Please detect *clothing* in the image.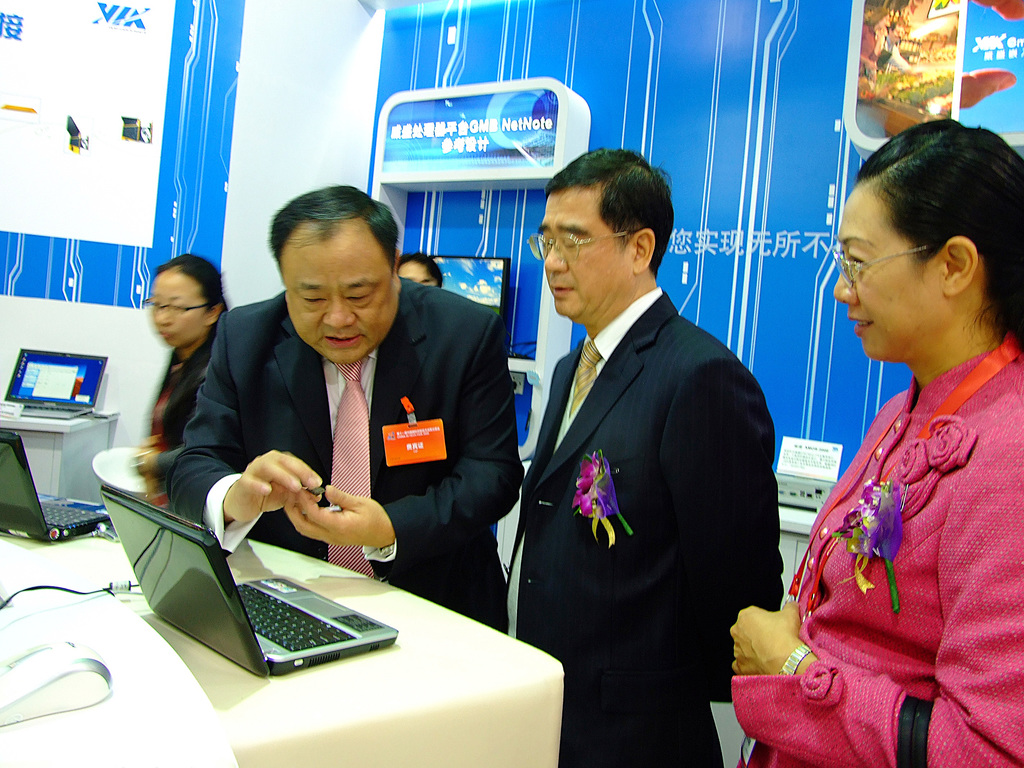
<bbox>504, 277, 781, 760</bbox>.
